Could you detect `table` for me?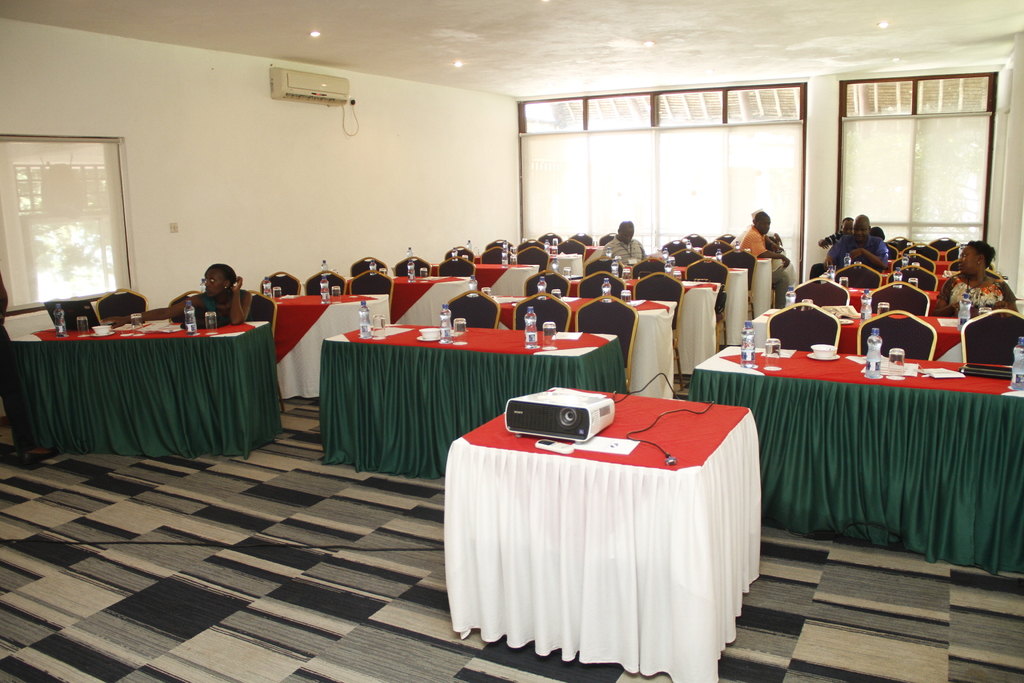
Detection result: box(799, 300, 980, 361).
